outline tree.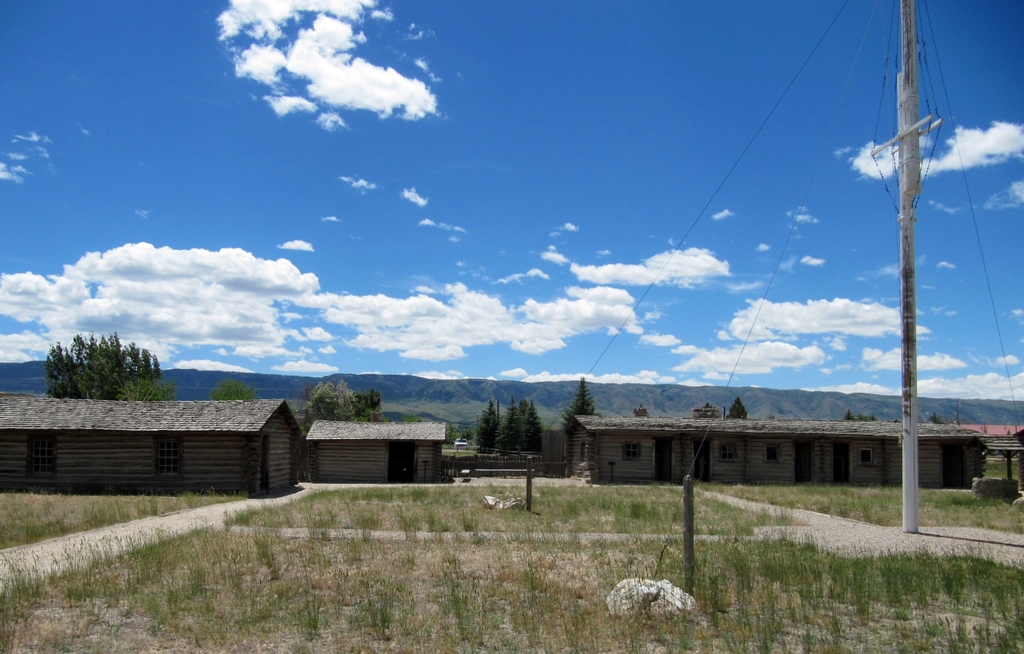
Outline: pyautogui.locateOnScreen(56, 318, 165, 392).
